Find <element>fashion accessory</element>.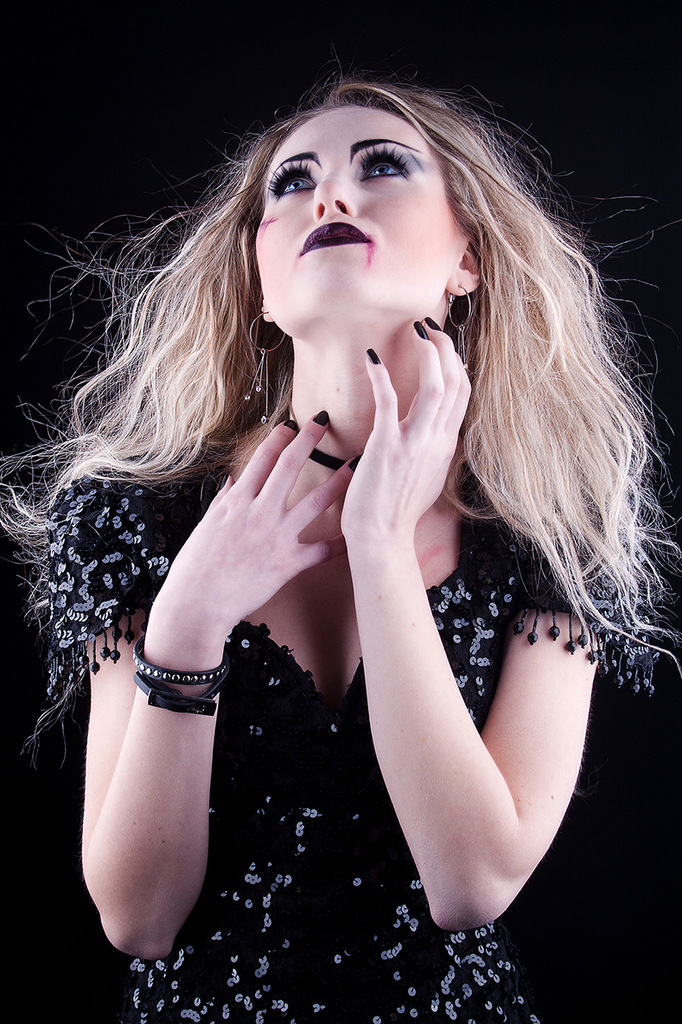
<box>309,448,346,469</box>.
